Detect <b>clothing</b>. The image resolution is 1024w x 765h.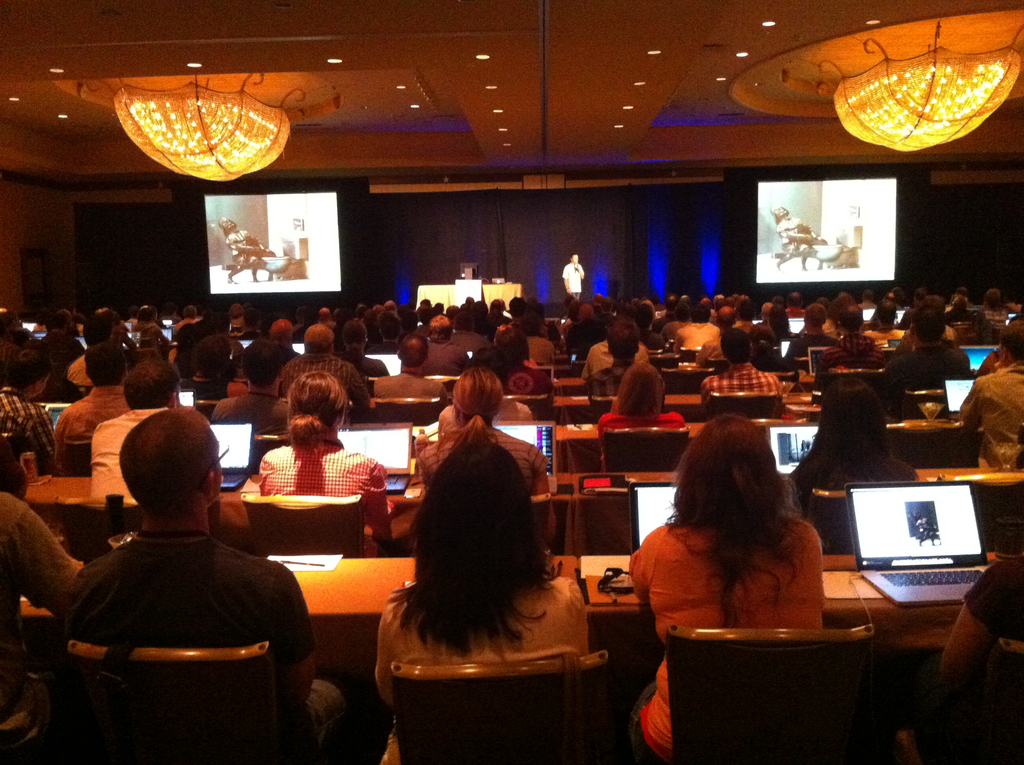
812, 342, 881, 384.
